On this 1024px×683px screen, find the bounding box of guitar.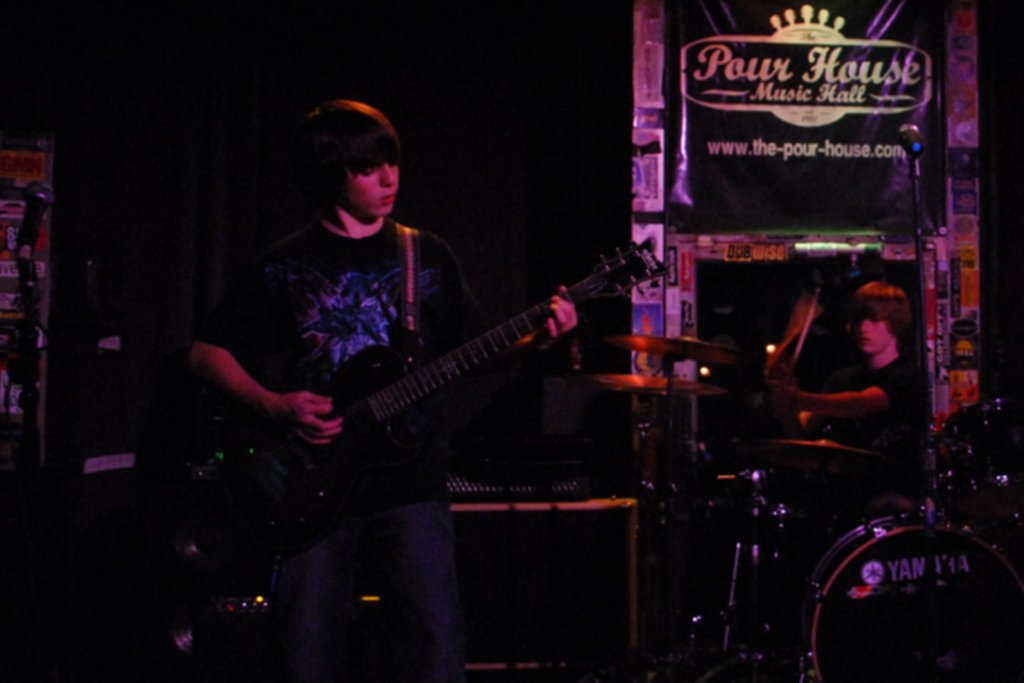
Bounding box: left=209, top=228, right=650, bottom=512.
